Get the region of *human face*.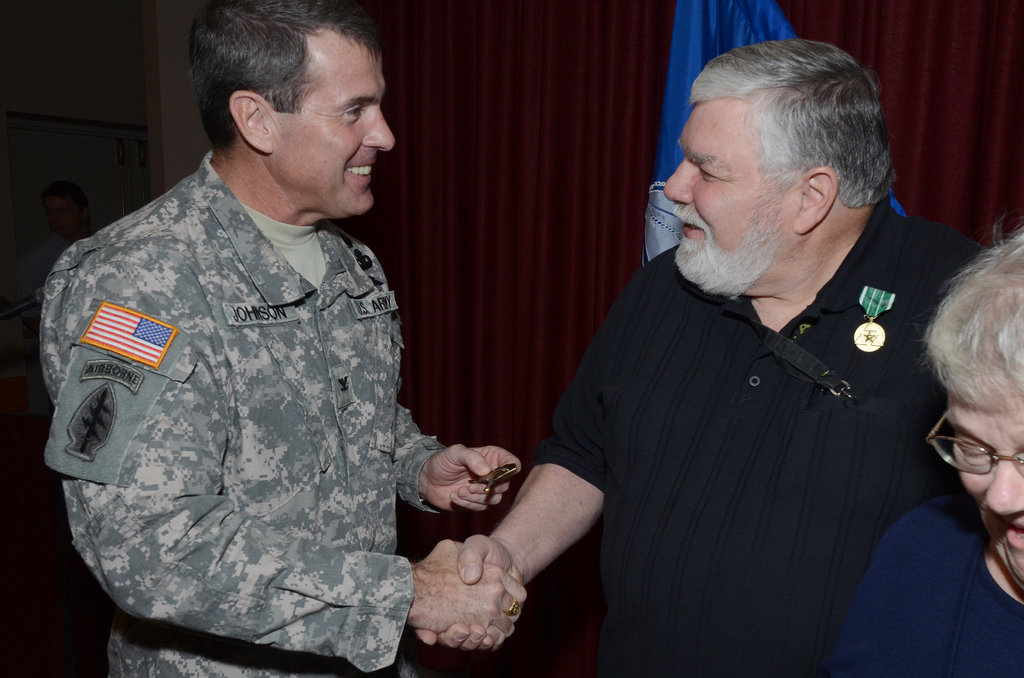
[948, 408, 1023, 588].
